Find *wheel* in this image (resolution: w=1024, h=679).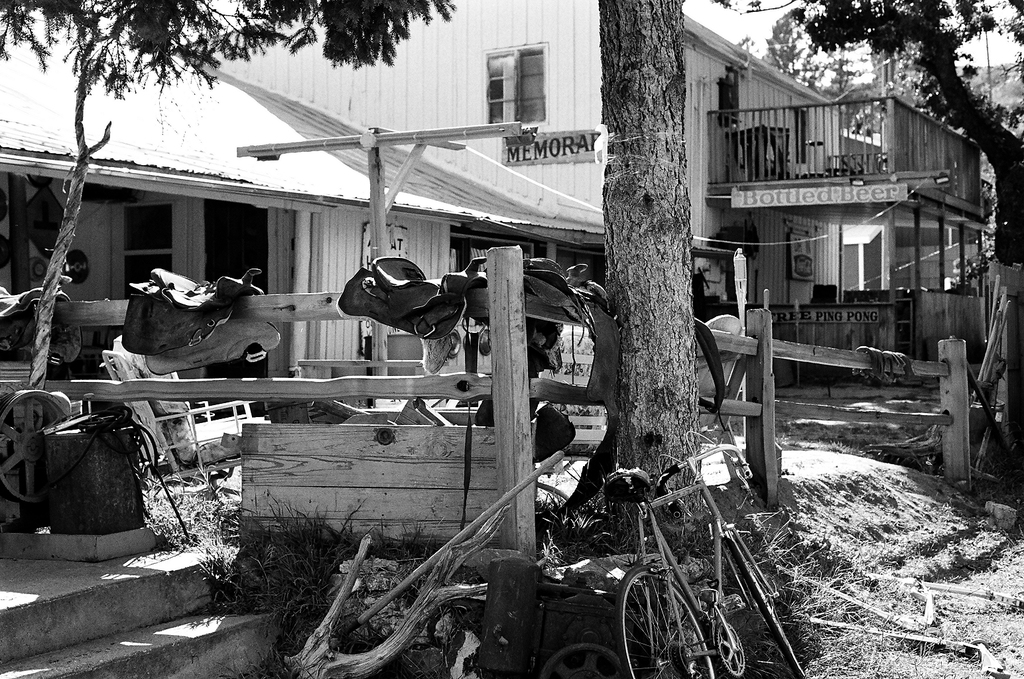
<box>619,565,712,678</box>.
